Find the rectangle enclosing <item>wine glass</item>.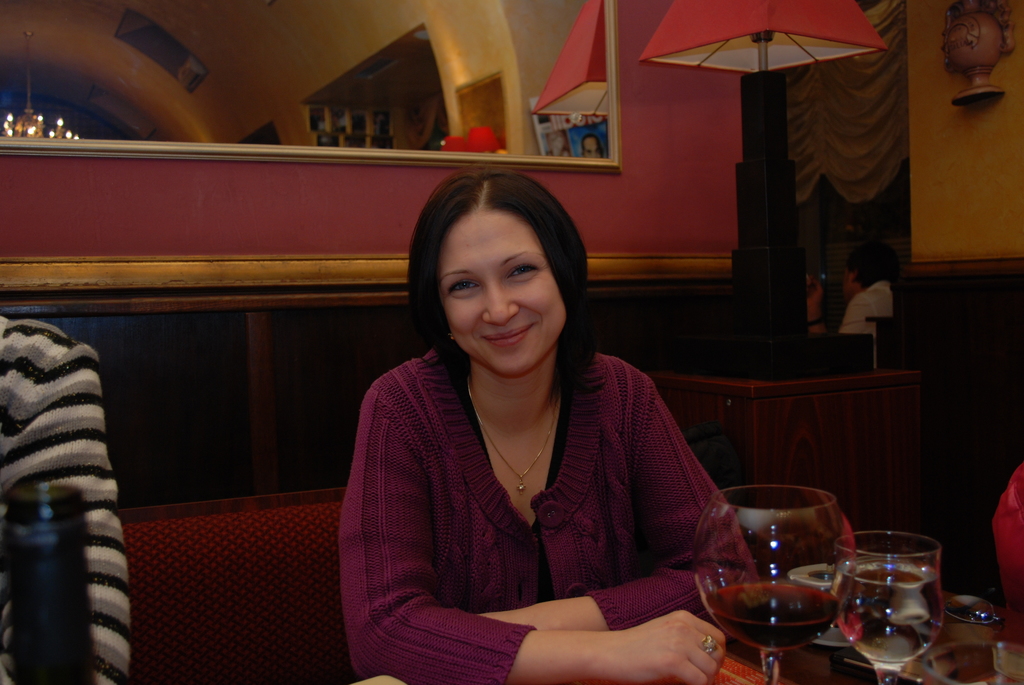
<box>828,530,945,684</box>.
